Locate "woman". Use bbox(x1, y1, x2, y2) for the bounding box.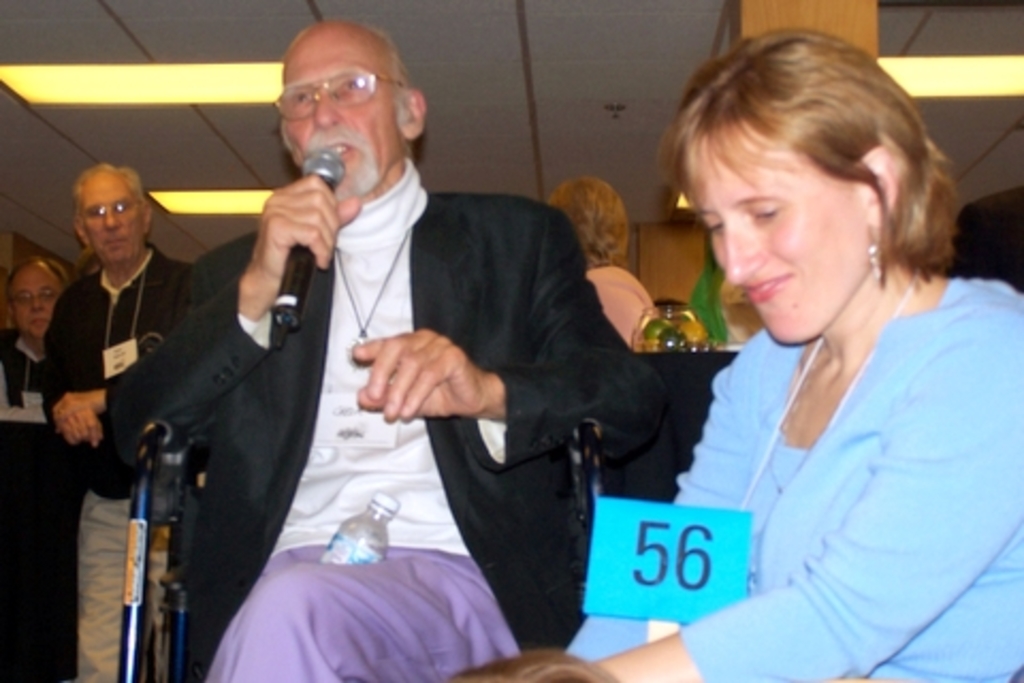
bbox(544, 173, 655, 344).
